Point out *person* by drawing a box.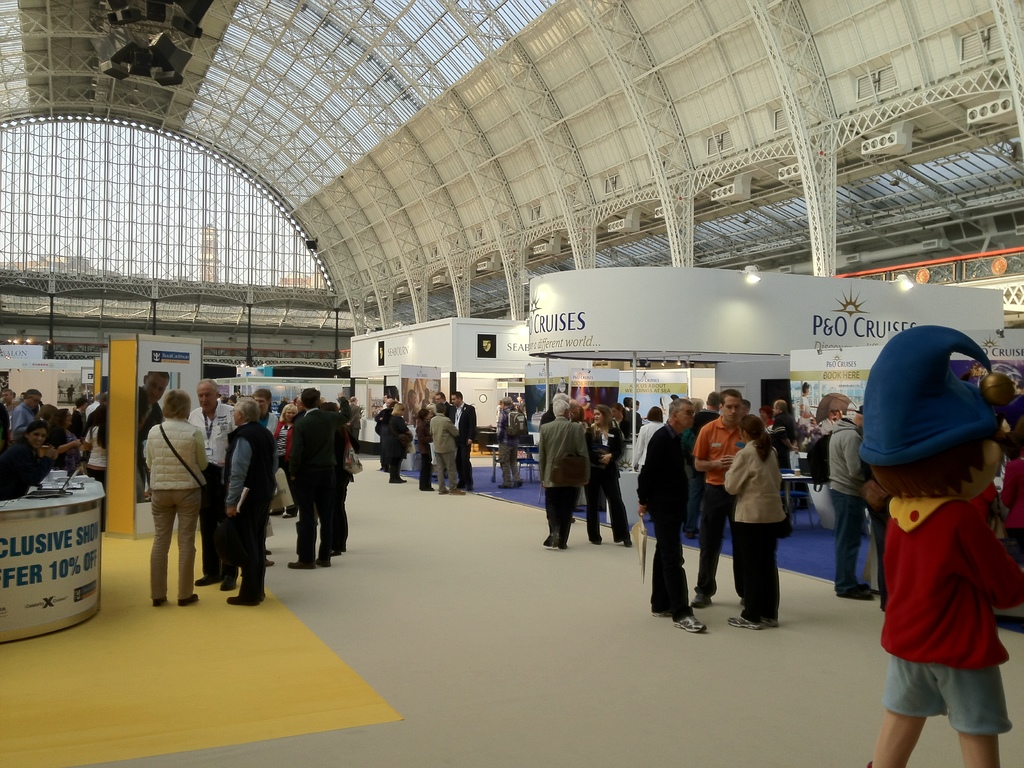
x1=412 y1=388 x2=469 y2=495.
